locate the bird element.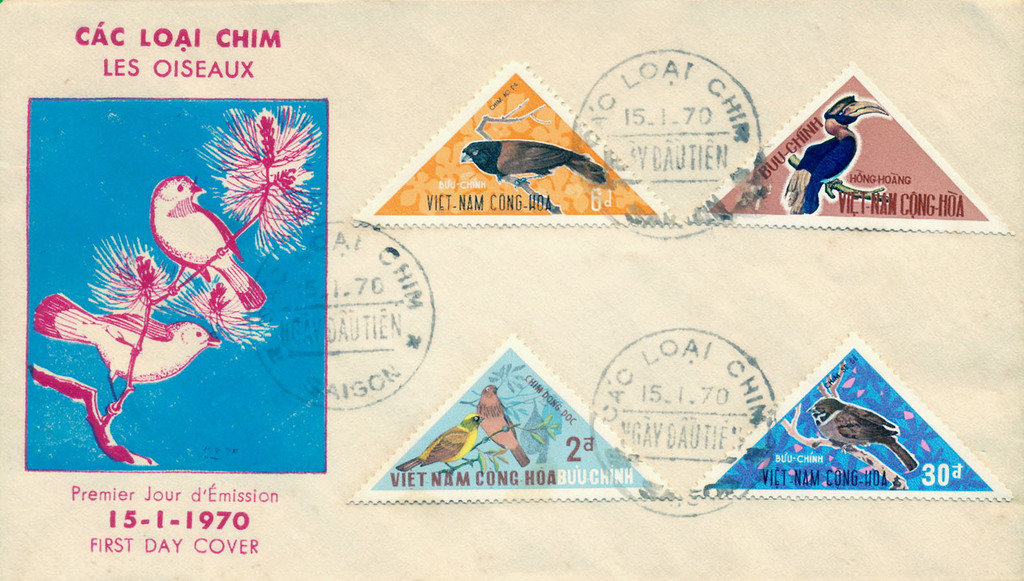
Element bbox: left=35, top=289, right=222, bottom=384.
